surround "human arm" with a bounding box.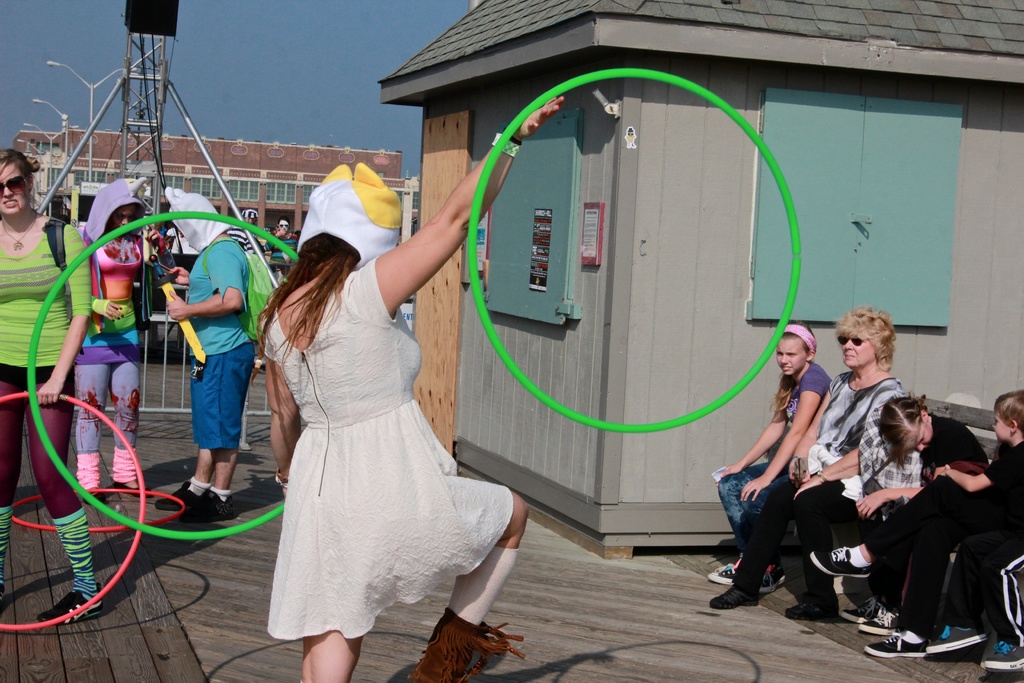
(349,92,563,322).
